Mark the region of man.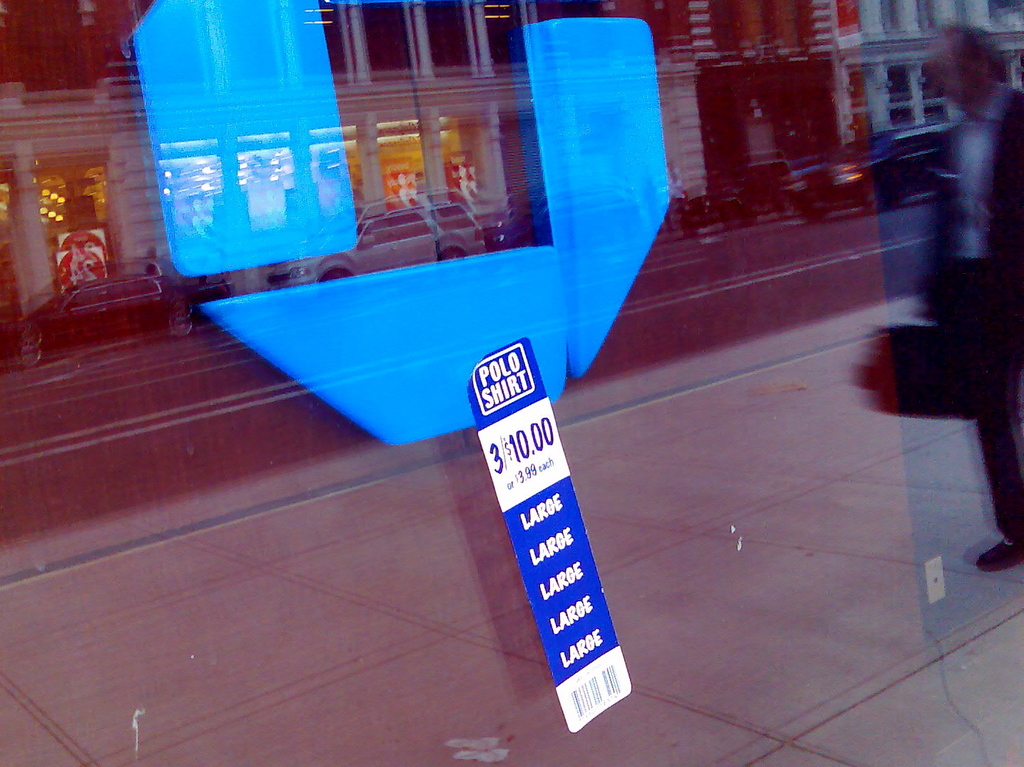
Region: {"x1": 909, "y1": 22, "x2": 1023, "y2": 574}.
